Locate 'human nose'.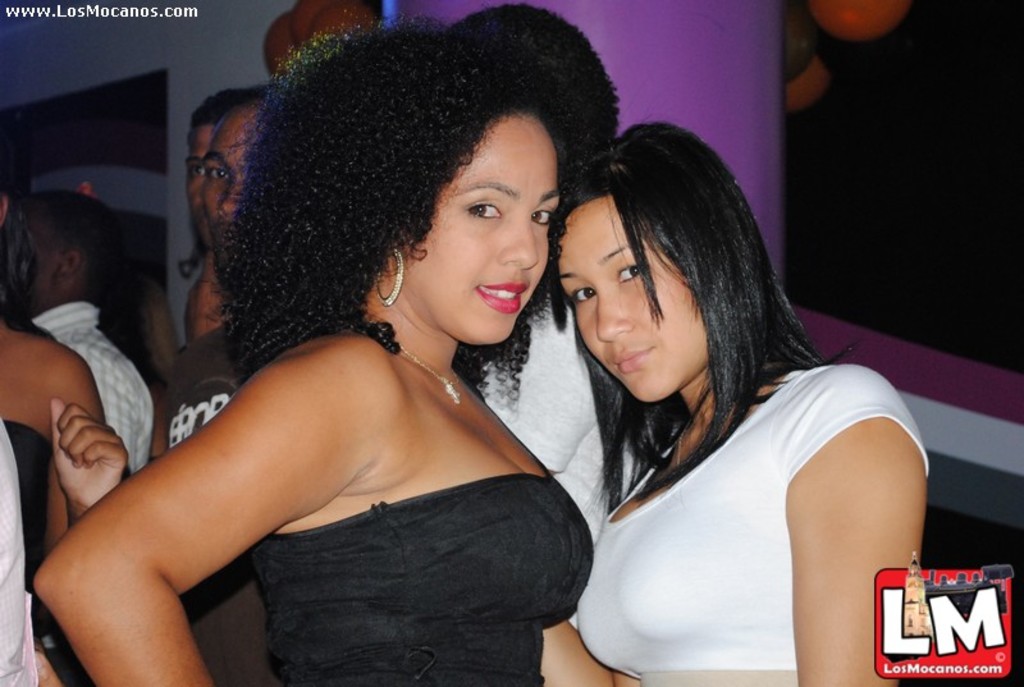
Bounding box: pyautogui.locateOnScreen(214, 175, 243, 221).
